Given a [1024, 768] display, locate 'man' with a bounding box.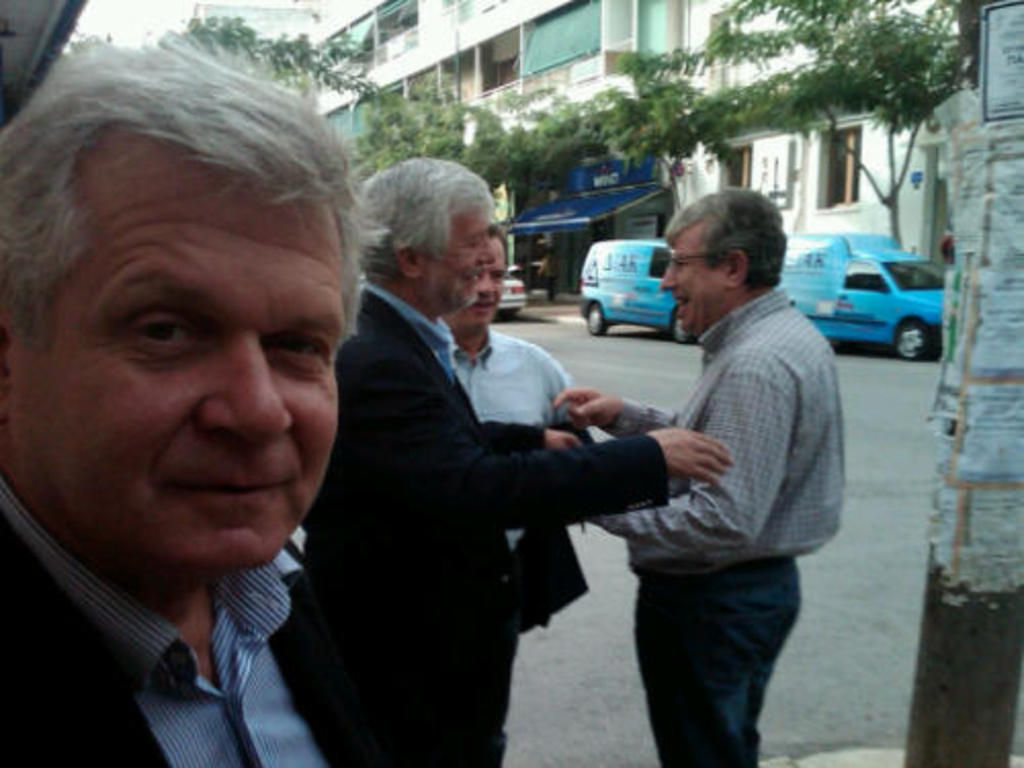
Located: x1=444 y1=213 x2=582 y2=582.
